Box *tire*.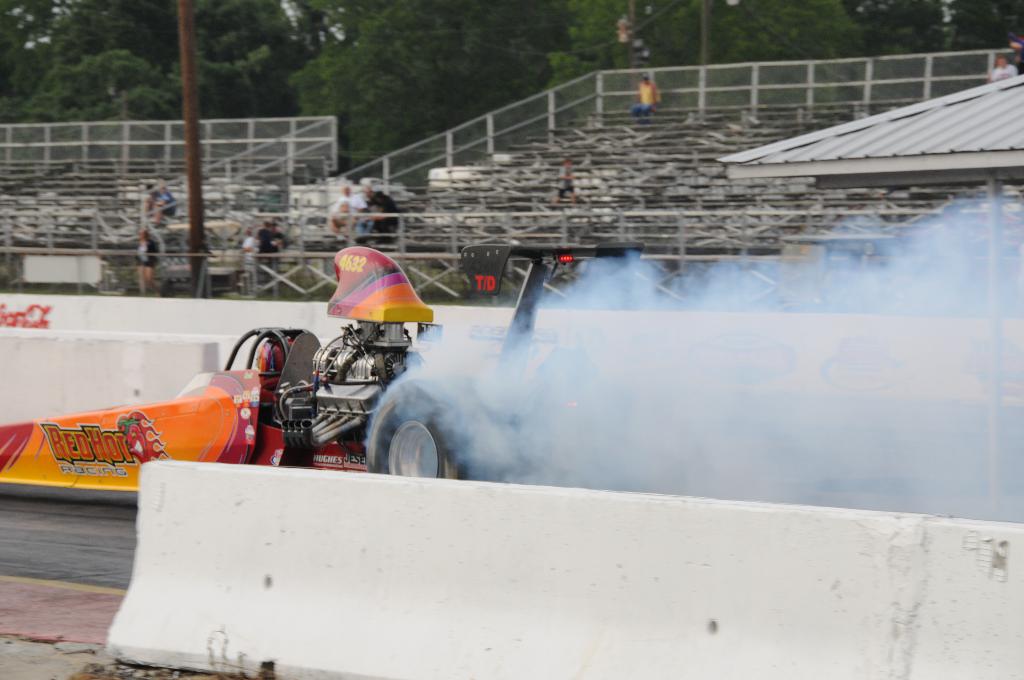
Rect(371, 380, 501, 483).
